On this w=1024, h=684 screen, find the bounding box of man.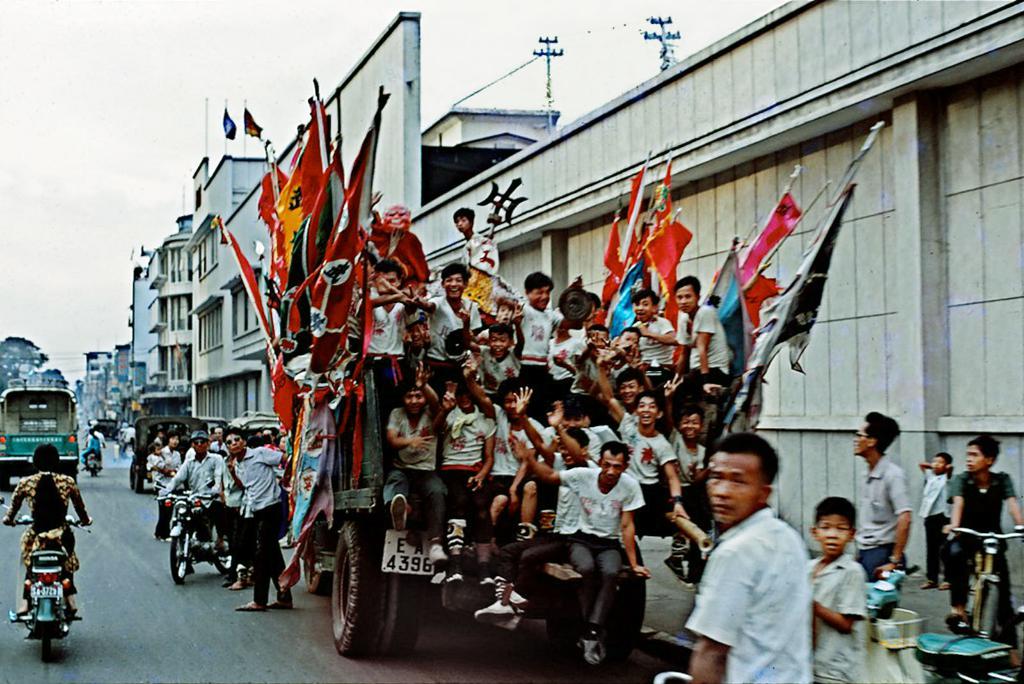
Bounding box: <box>368,254,413,418</box>.
